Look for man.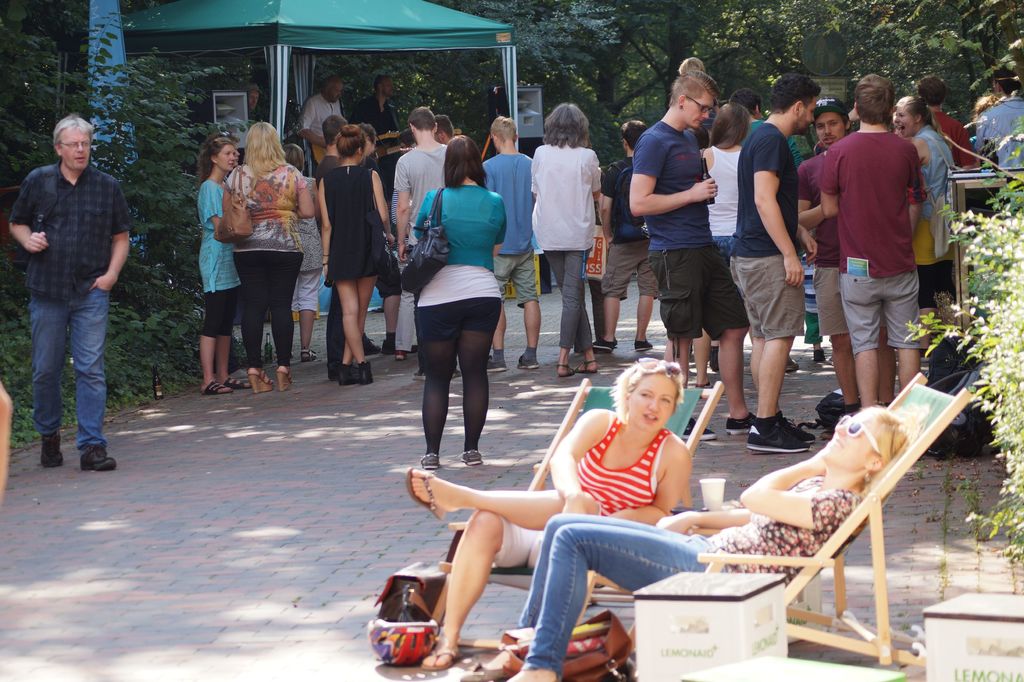
Found: [819,74,948,431].
